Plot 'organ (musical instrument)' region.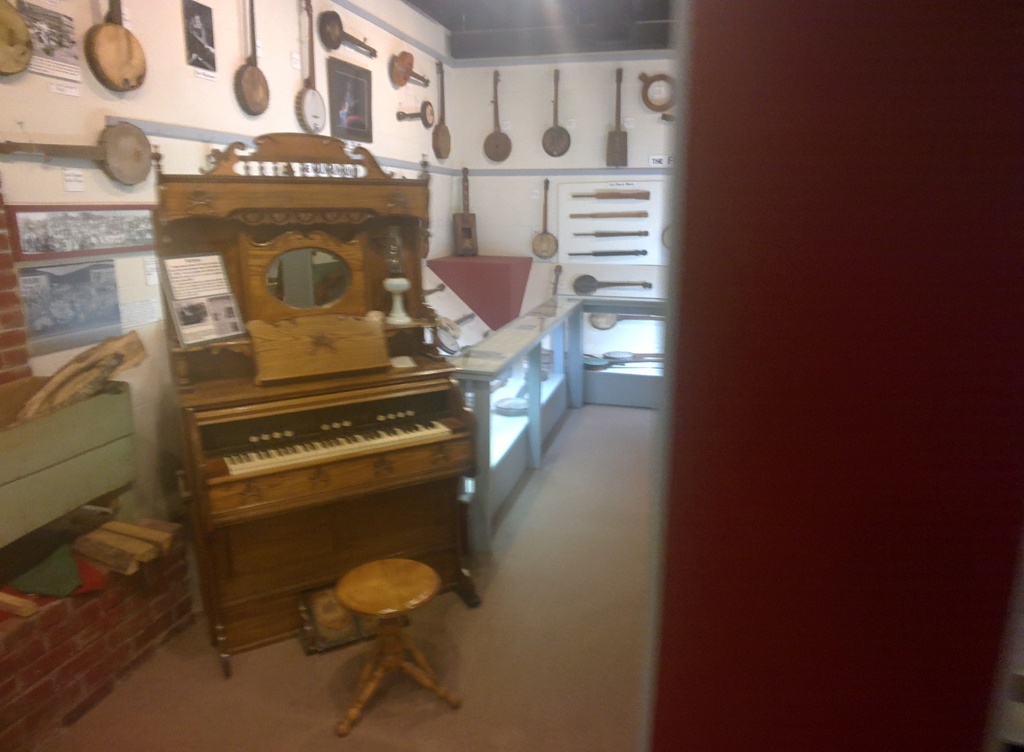
Plotted at (131,216,486,627).
